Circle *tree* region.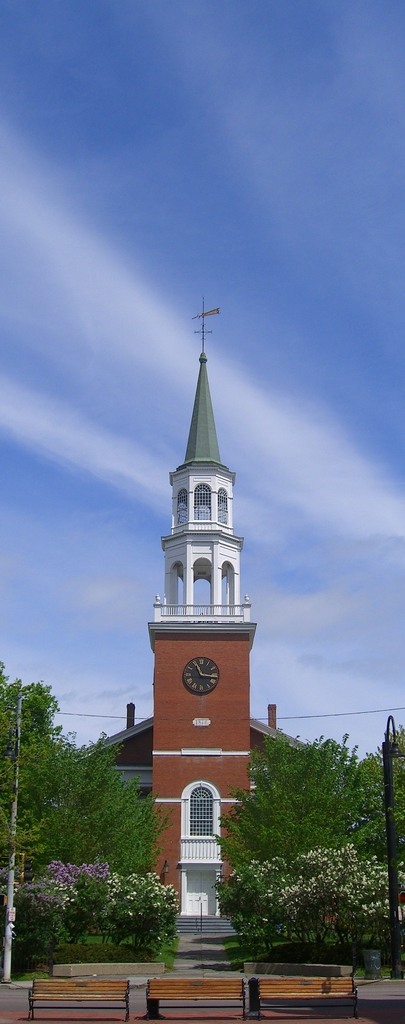
Region: rect(106, 869, 170, 952).
